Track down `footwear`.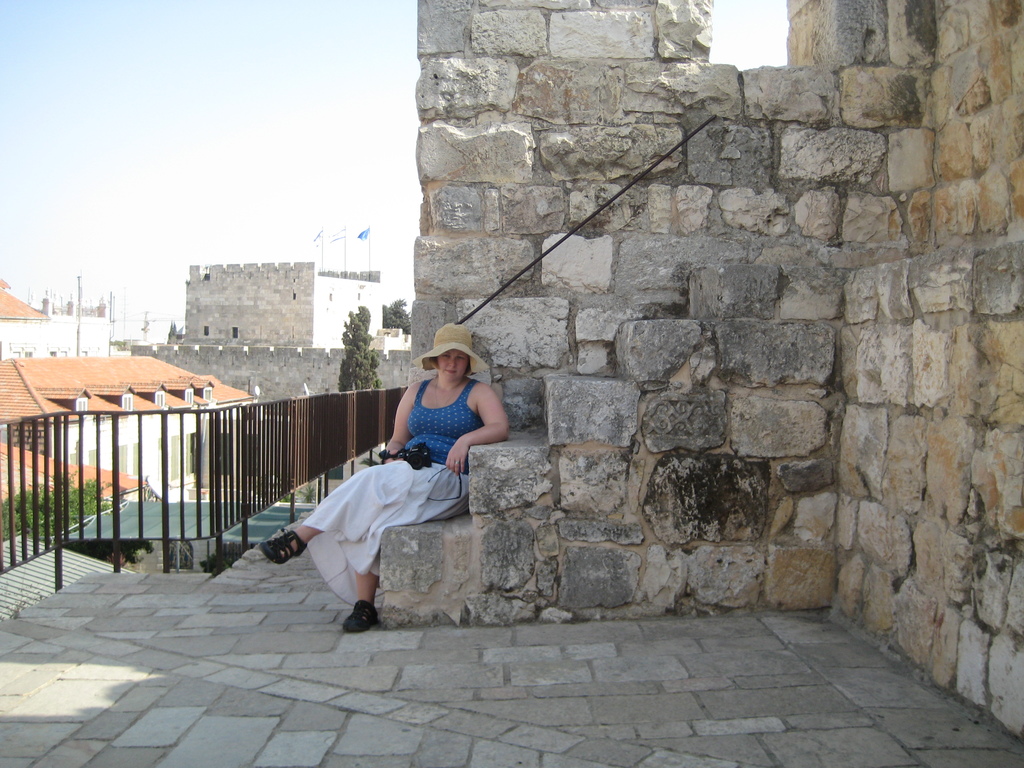
Tracked to (x1=340, y1=600, x2=381, y2=635).
